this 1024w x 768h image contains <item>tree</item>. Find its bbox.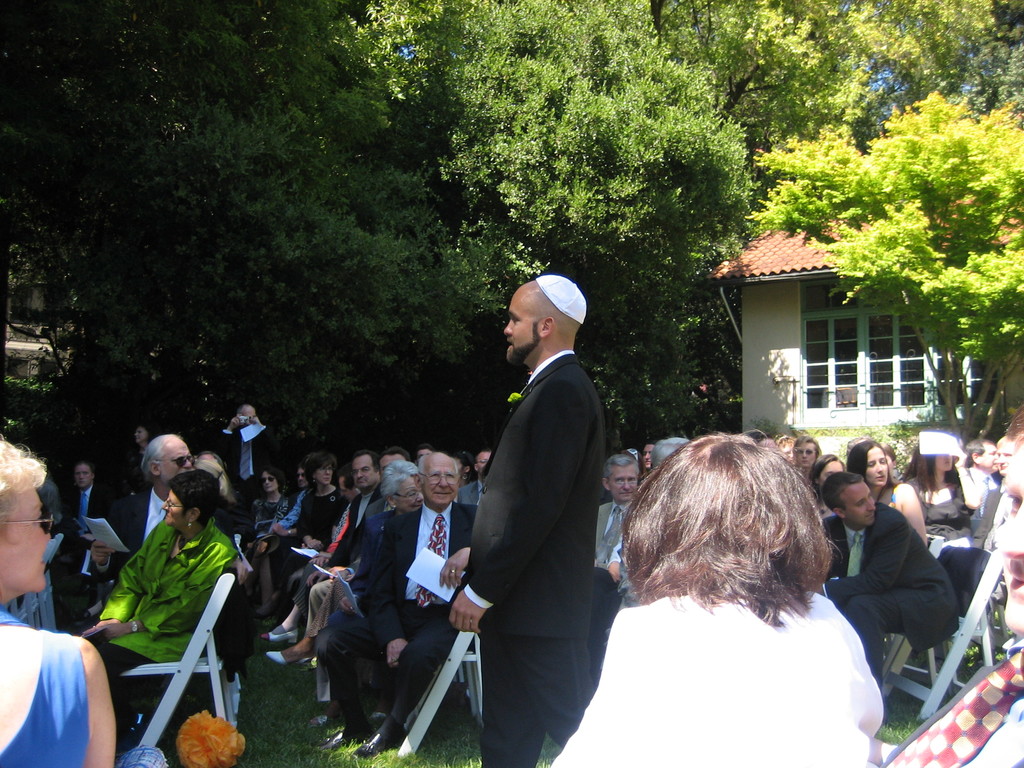
(left=742, top=86, right=1023, bottom=446).
